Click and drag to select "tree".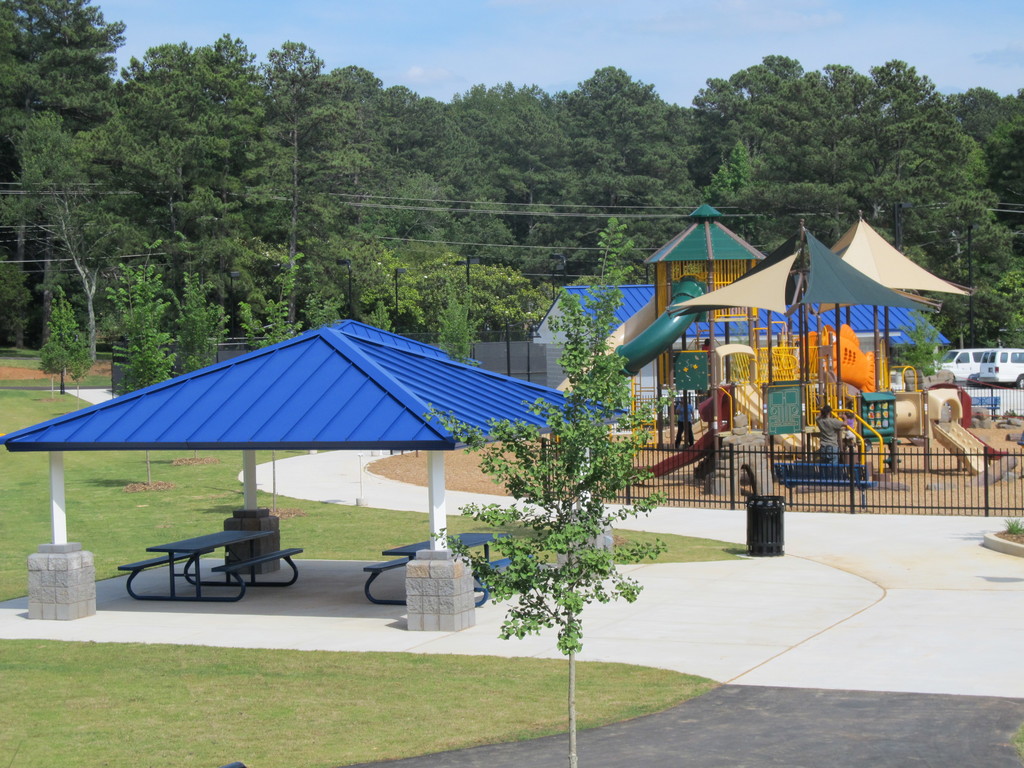
Selection: [x1=378, y1=86, x2=511, y2=250].
